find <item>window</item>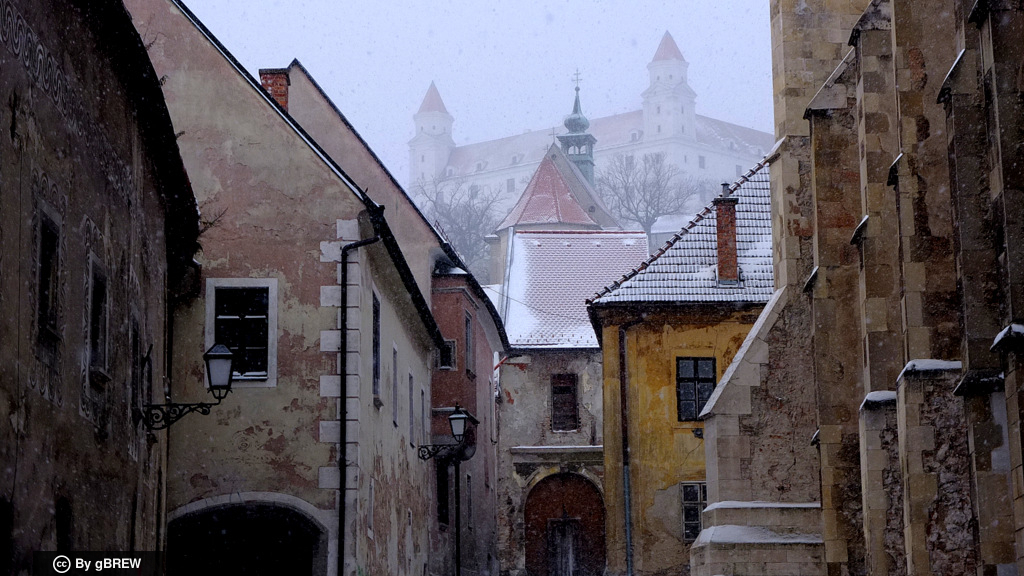
Rect(678, 352, 722, 421)
